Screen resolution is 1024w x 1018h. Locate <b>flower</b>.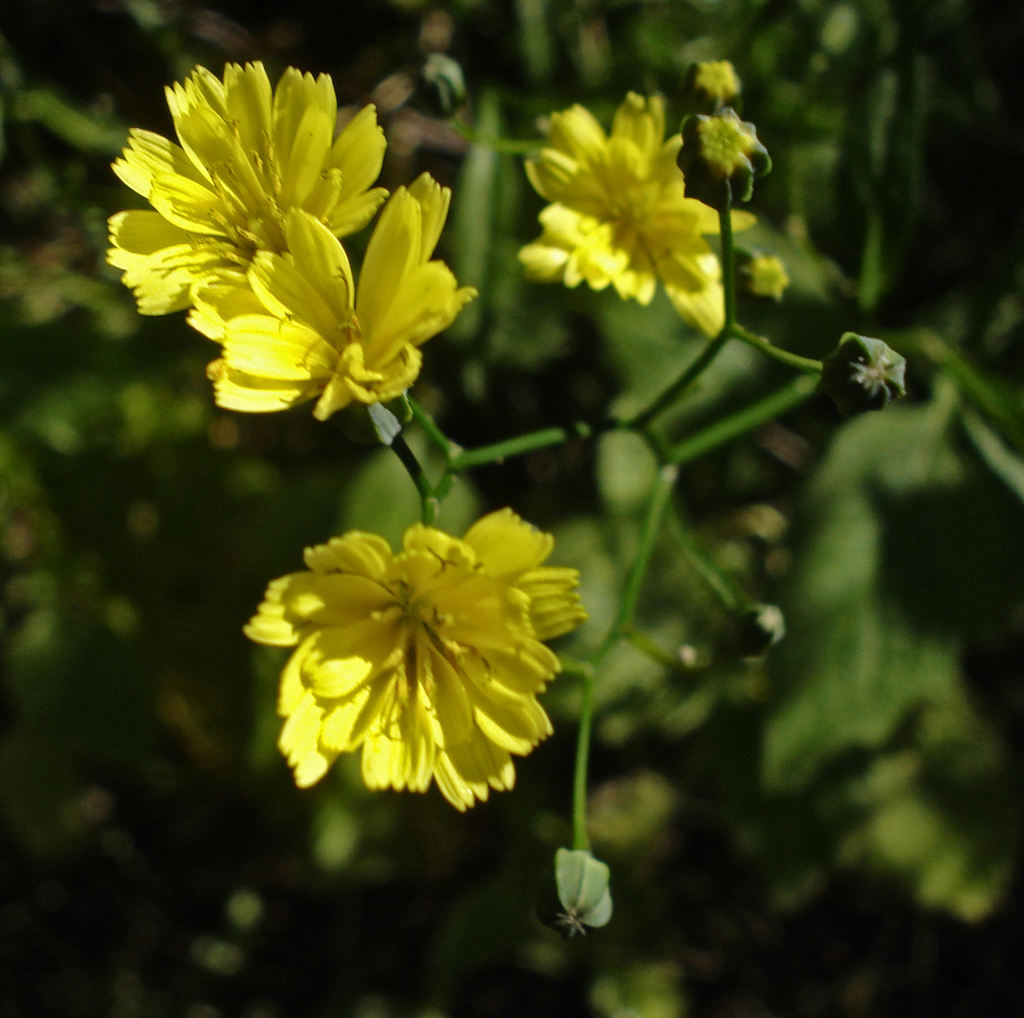
[x1=211, y1=166, x2=482, y2=418].
